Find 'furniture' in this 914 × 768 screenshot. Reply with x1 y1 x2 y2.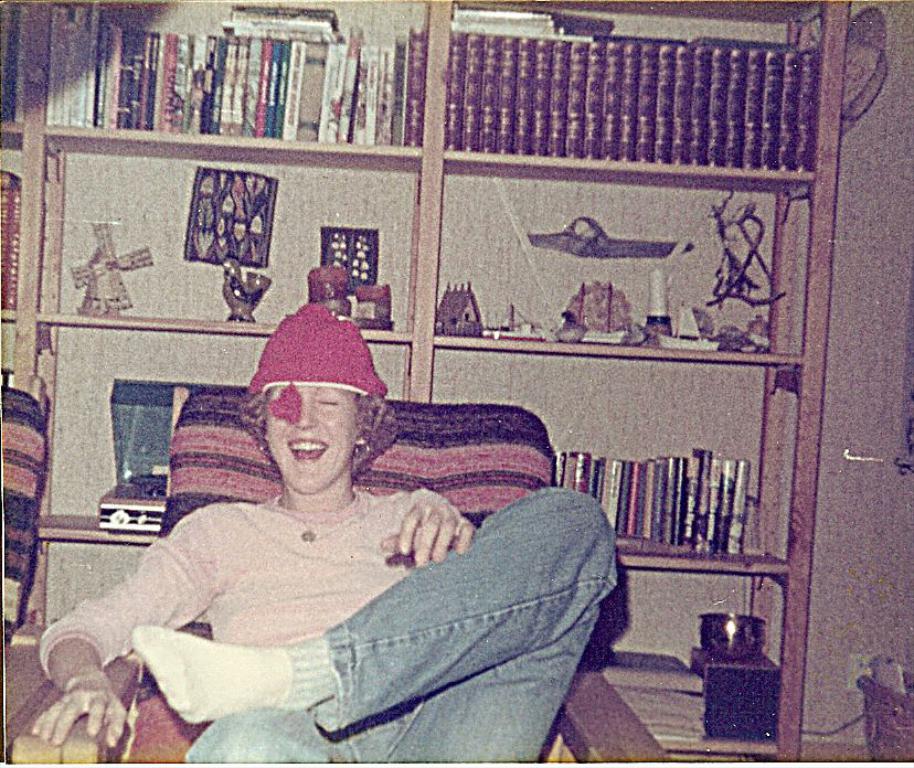
0 0 850 757.
